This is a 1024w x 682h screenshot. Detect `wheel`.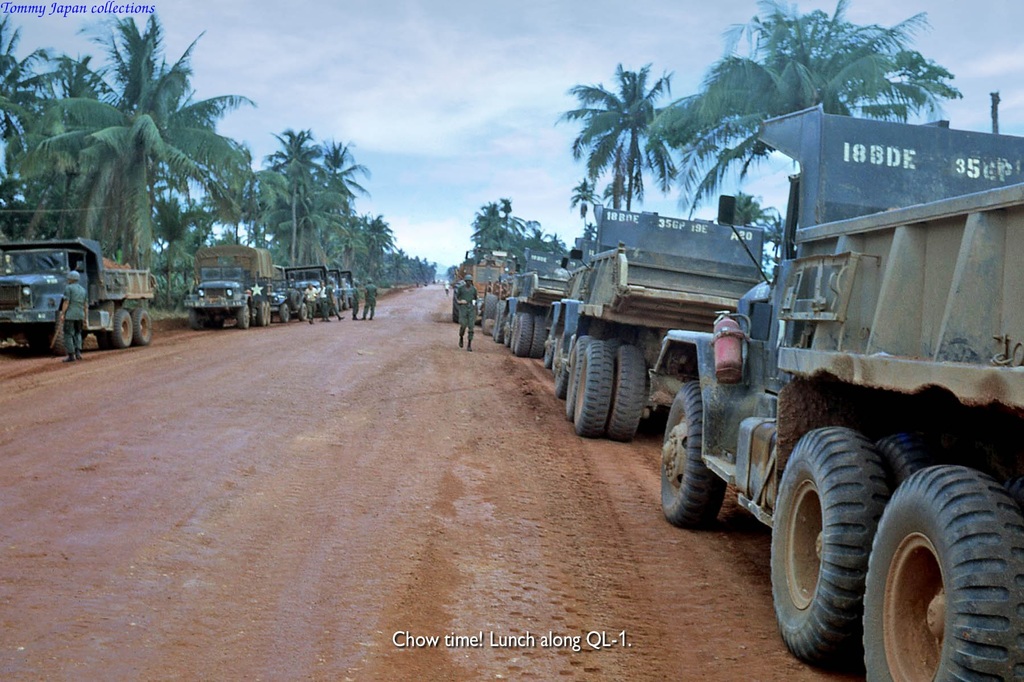
255, 301, 262, 323.
